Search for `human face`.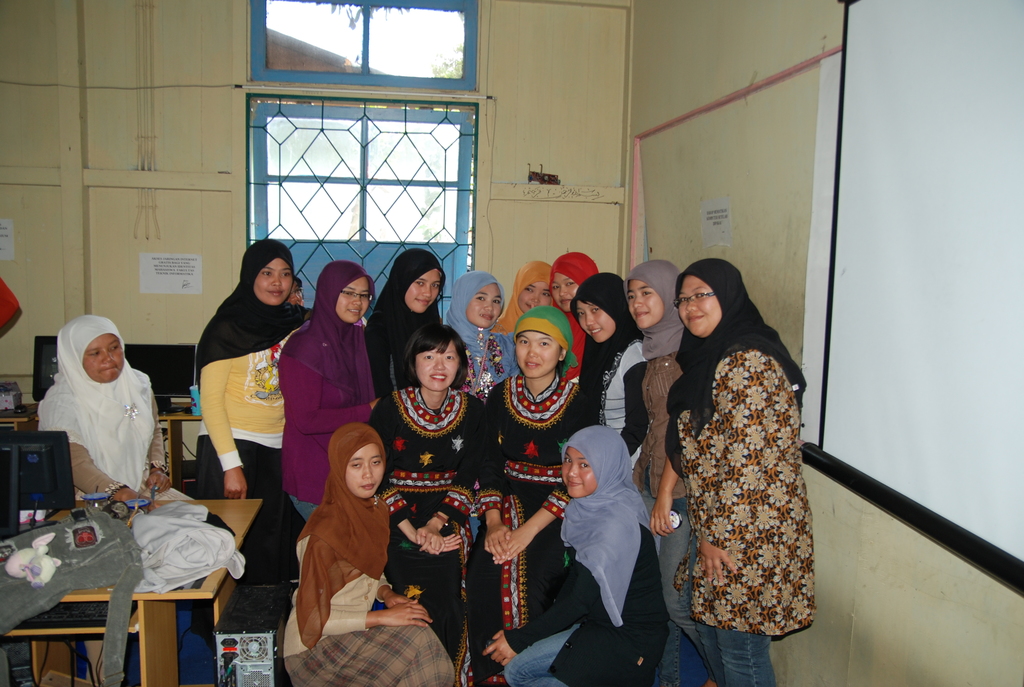
Found at 418:342:461:390.
